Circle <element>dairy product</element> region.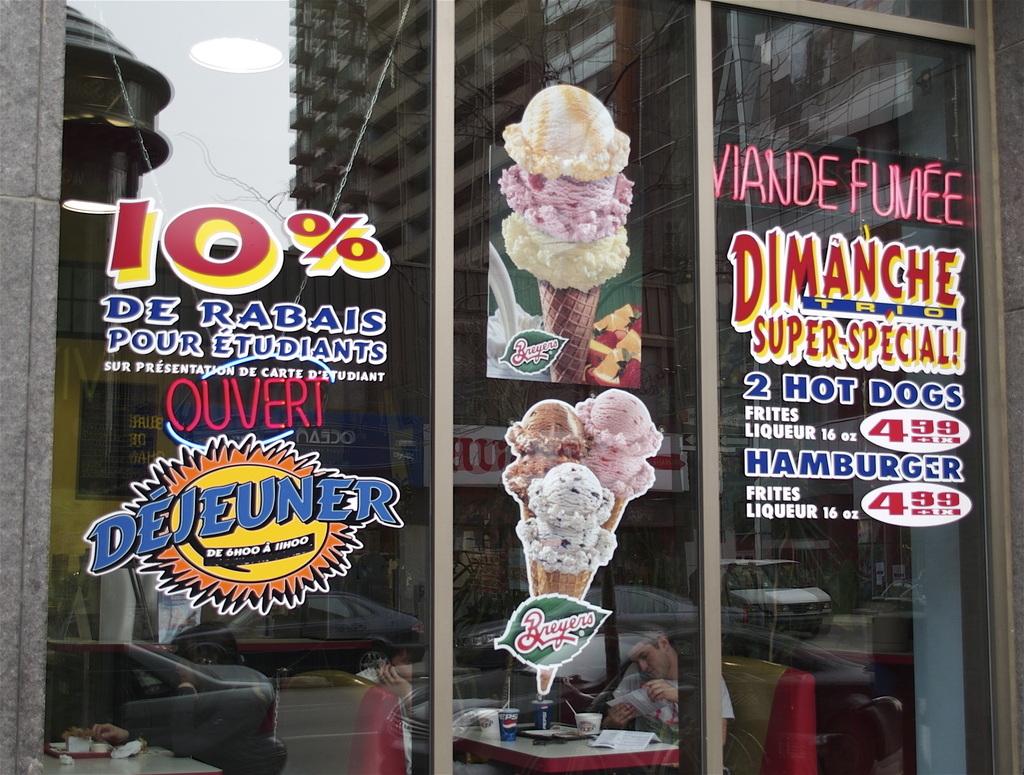
Region: Rect(508, 513, 613, 576).
